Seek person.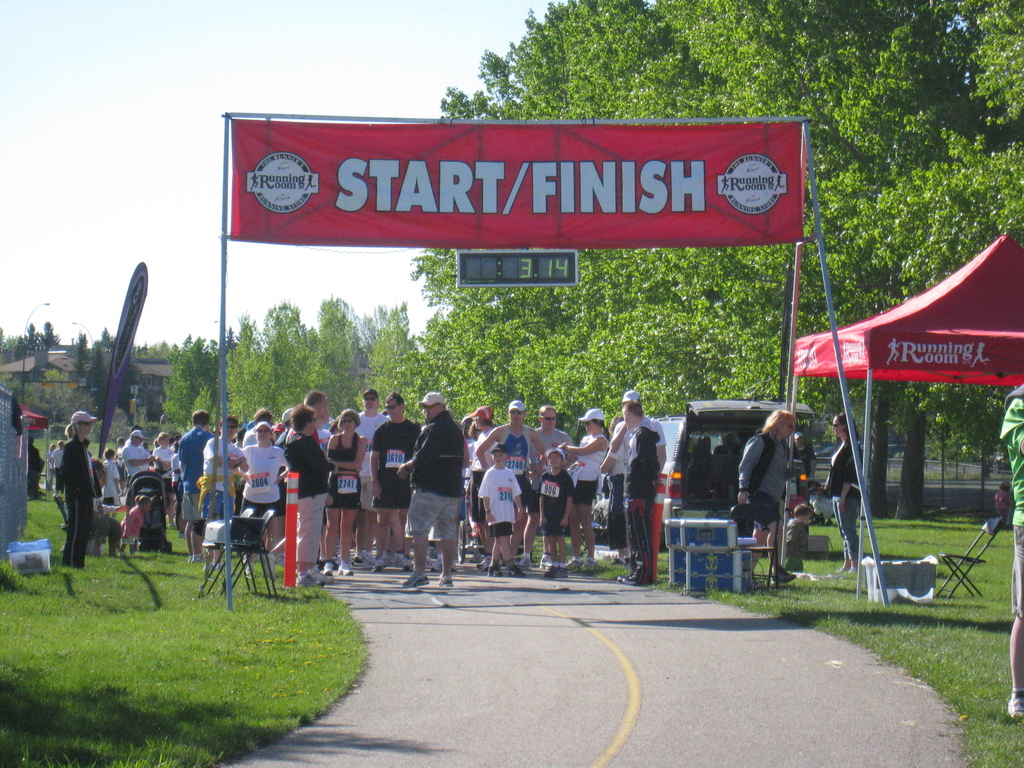
x1=470 y1=446 x2=517 y2=560.
